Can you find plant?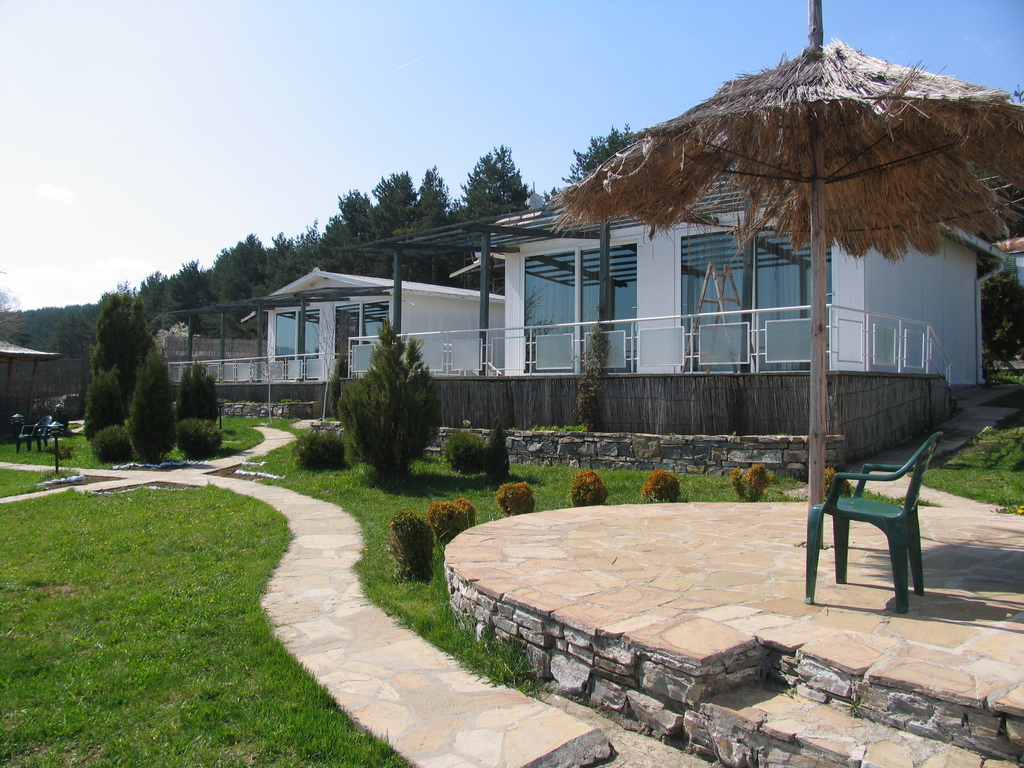
Yes, bounding box: BBox(724, 458, 774, 511).
